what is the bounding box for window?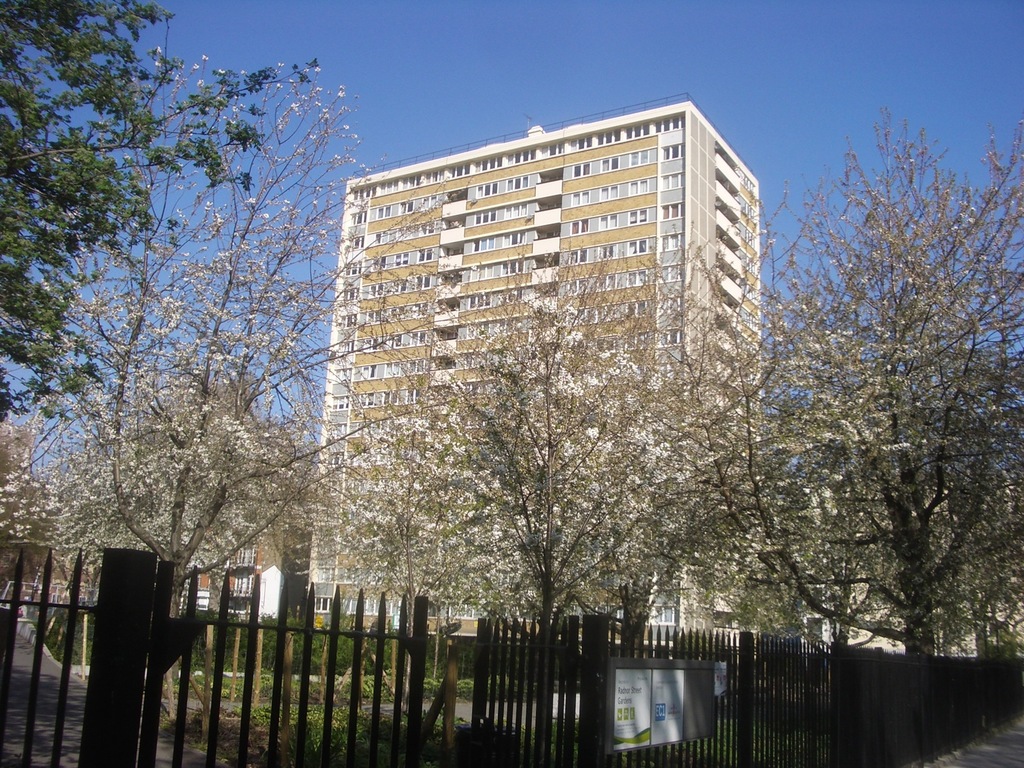
Rect(361, 337, 380, 349).
